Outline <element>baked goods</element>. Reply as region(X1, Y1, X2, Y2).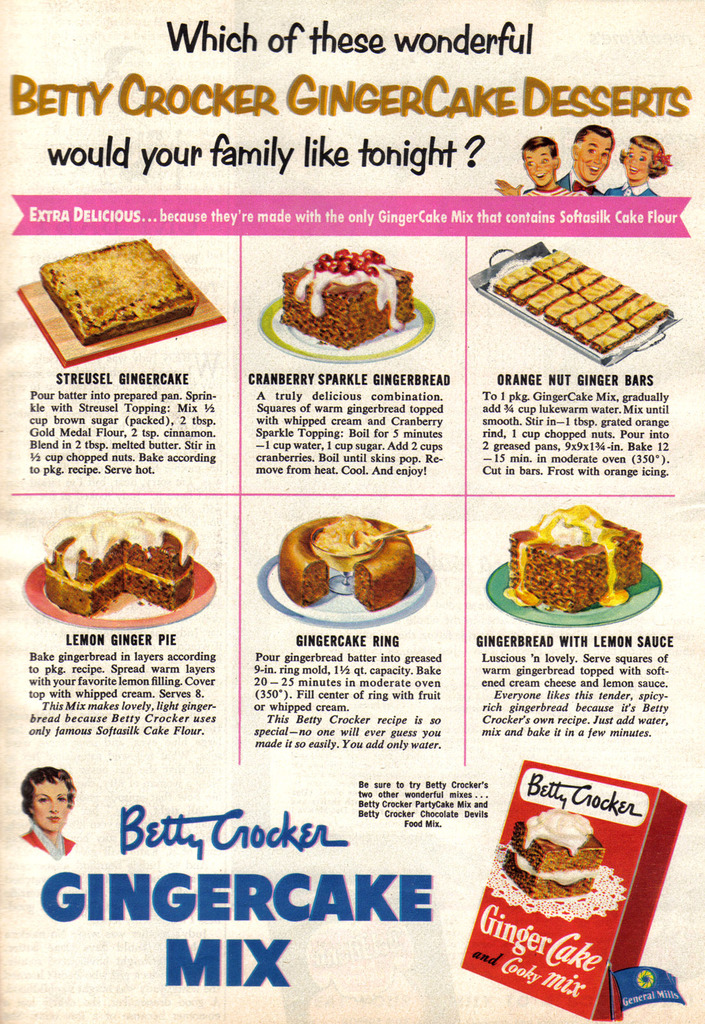
region(276, 512, 415, 613).
